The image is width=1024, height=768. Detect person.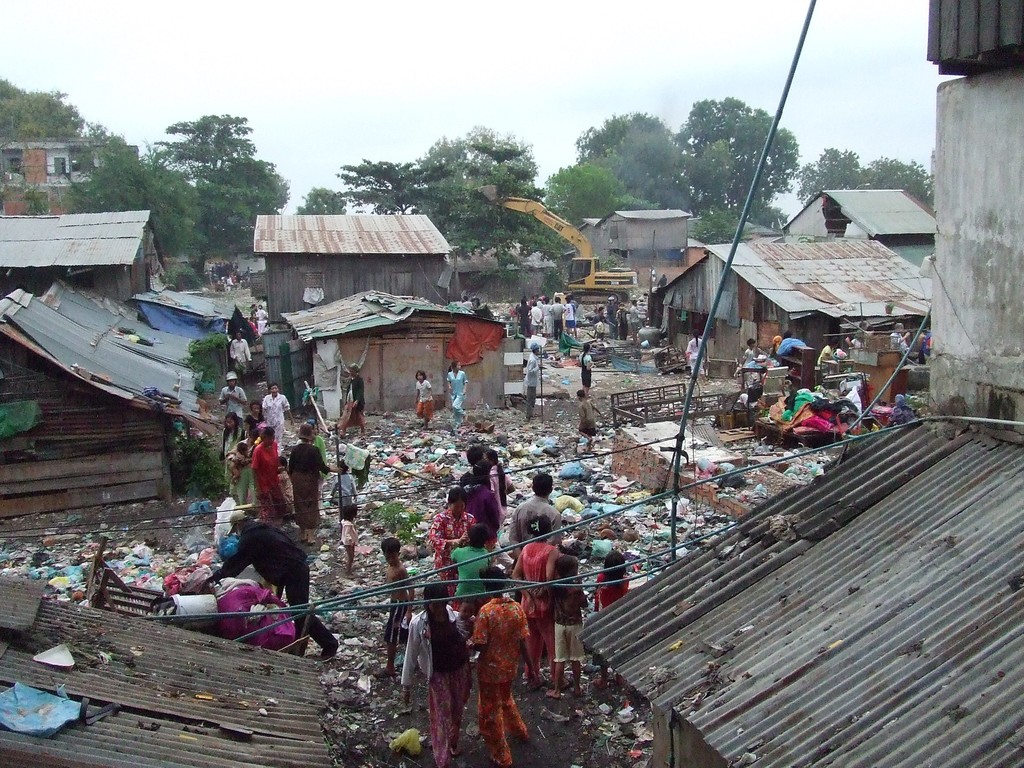
Detection: 245,294,270,347.
